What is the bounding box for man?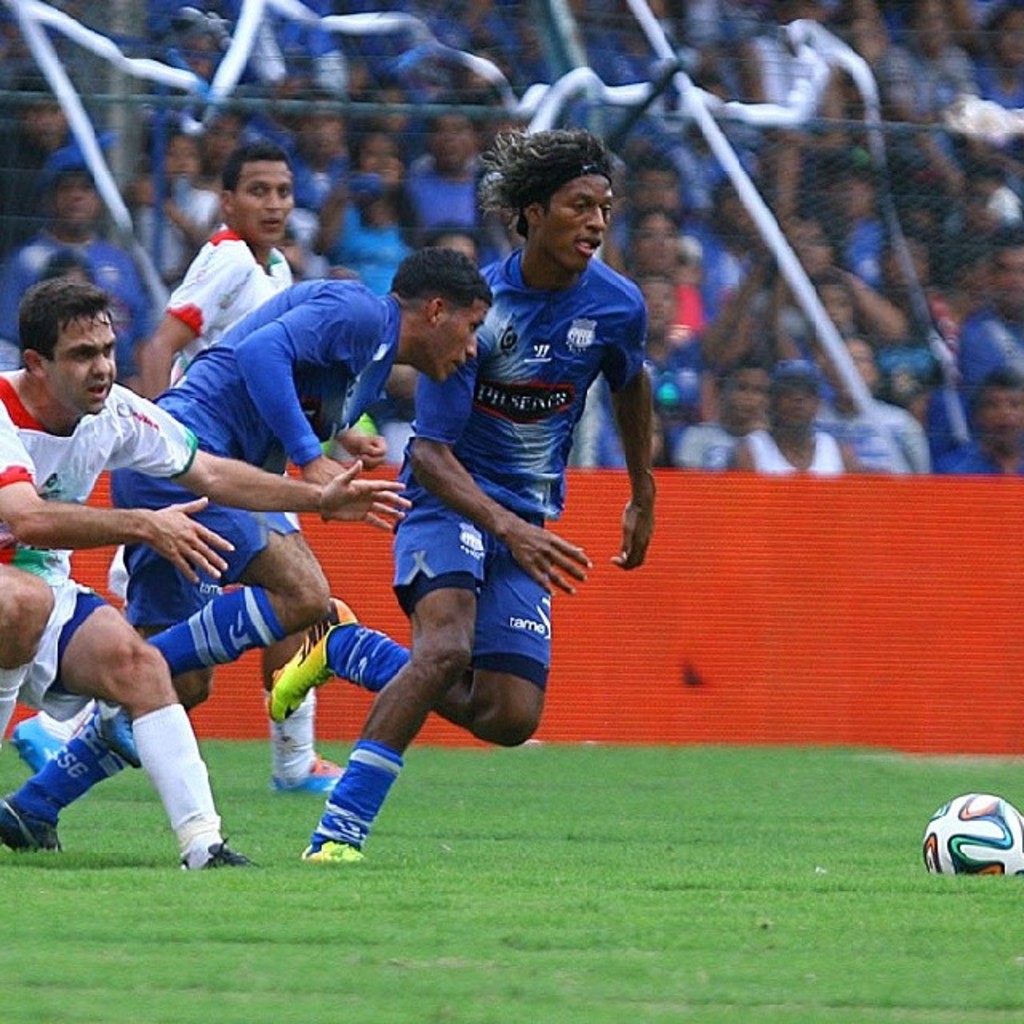
[957, 227, 1022, 411].
